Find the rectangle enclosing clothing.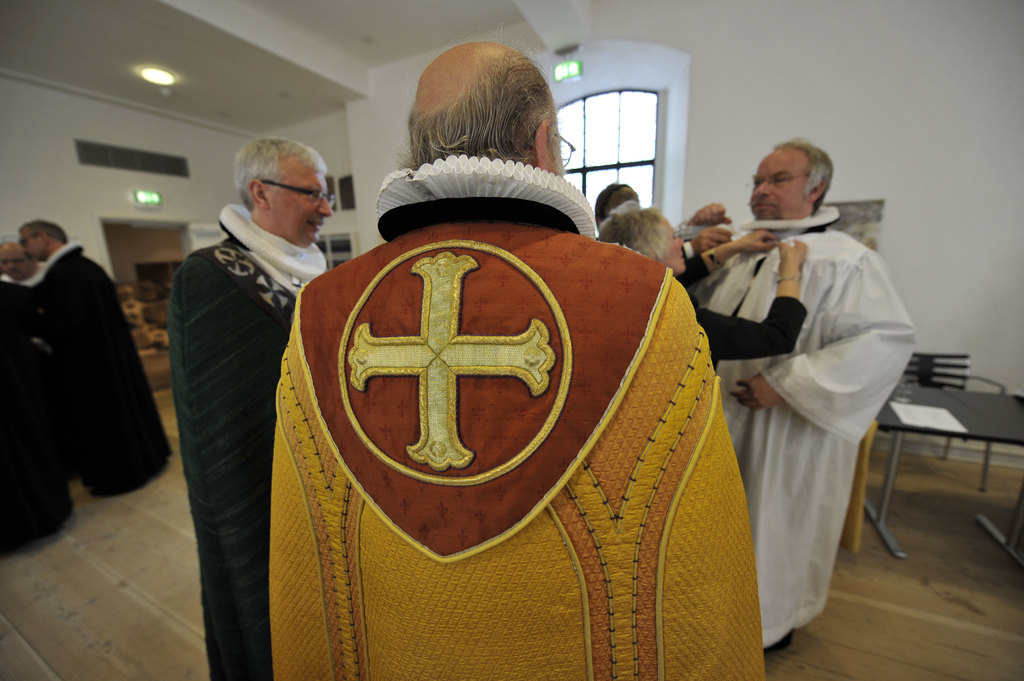
bbox(163, 197, 329, 680).
